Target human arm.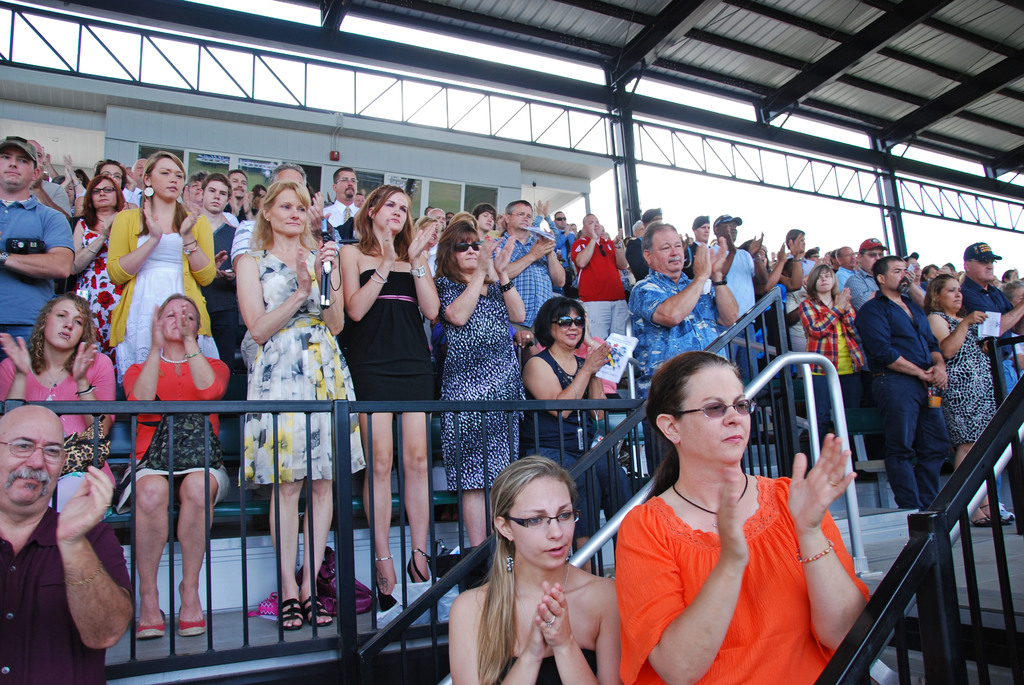
Target region: bbox=(0, 201, 86, 282).
